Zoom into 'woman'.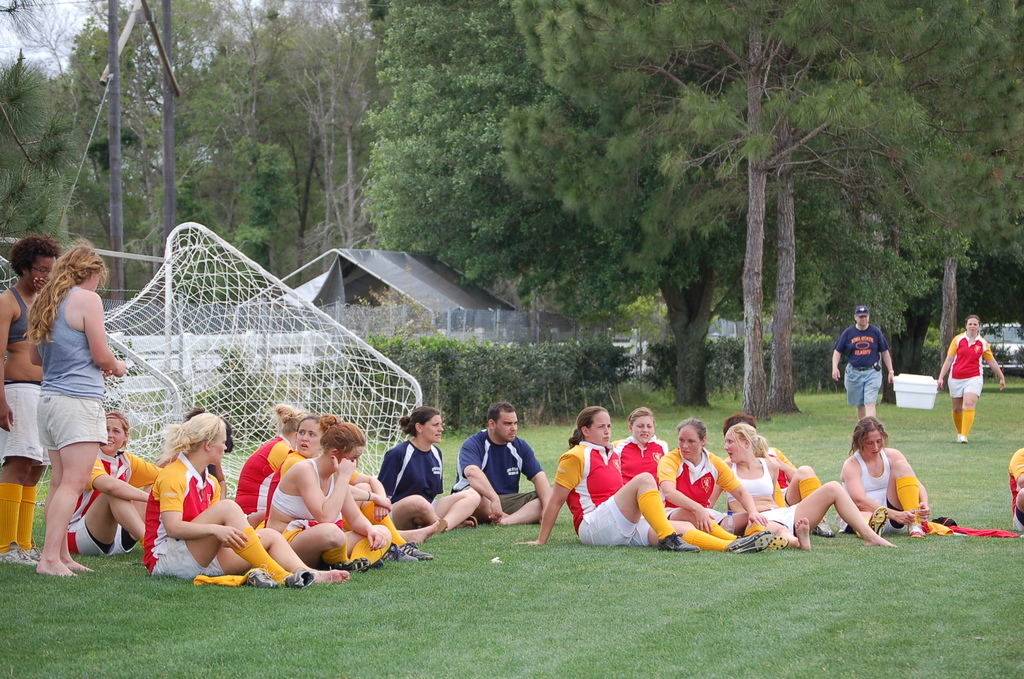
Zoom target: Rect(266, 411, 392, 574).
